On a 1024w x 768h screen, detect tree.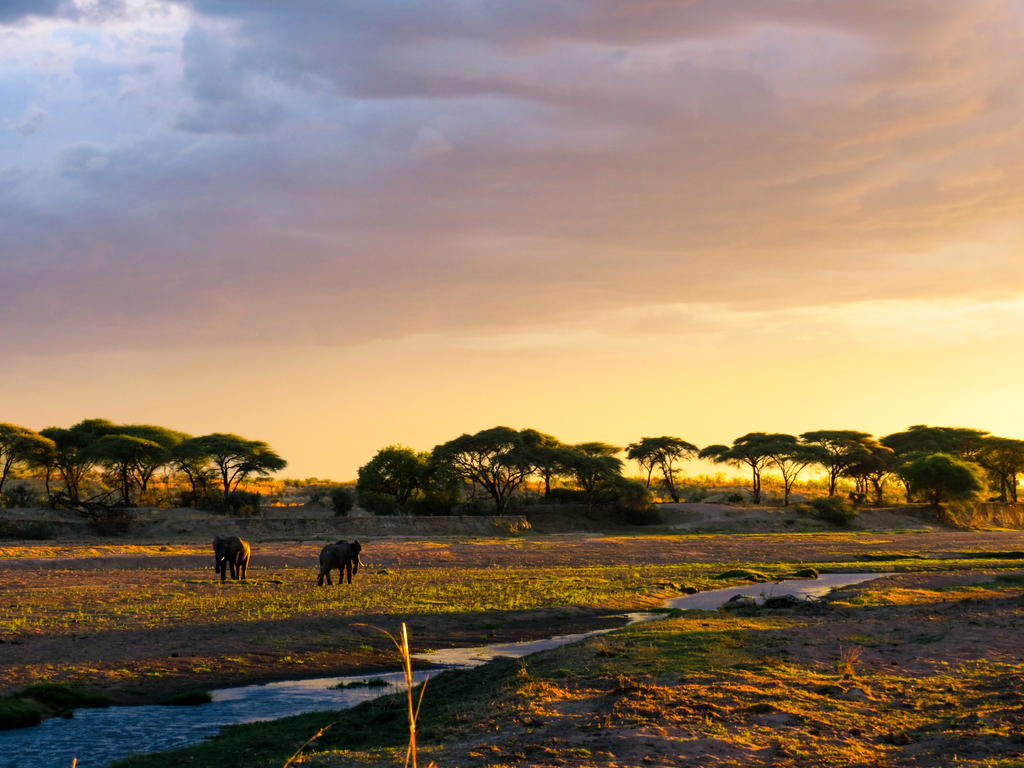
[429,432,545,507].
